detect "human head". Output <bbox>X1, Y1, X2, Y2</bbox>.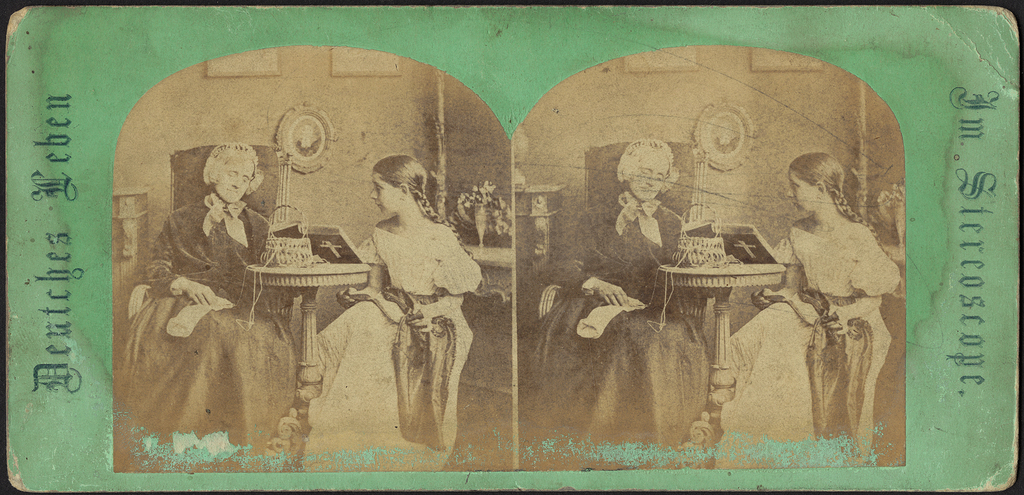
<bbox>788, 151, 842, 216</bbox>.
